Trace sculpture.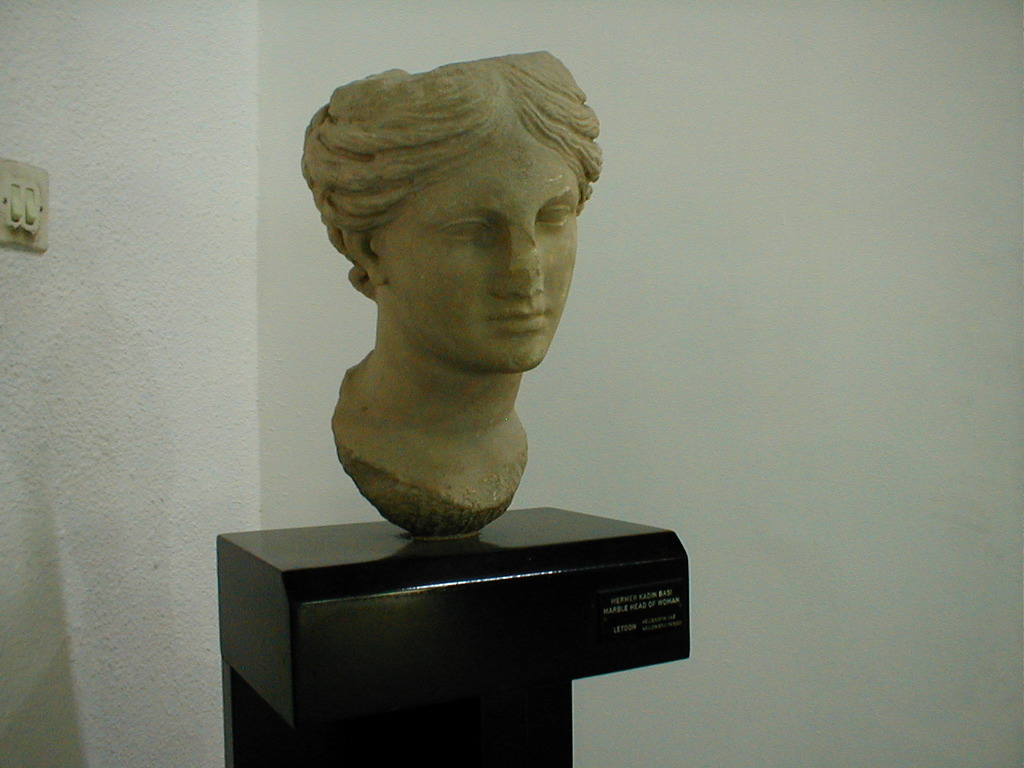
Traced to (290, 54, 611, 552).
